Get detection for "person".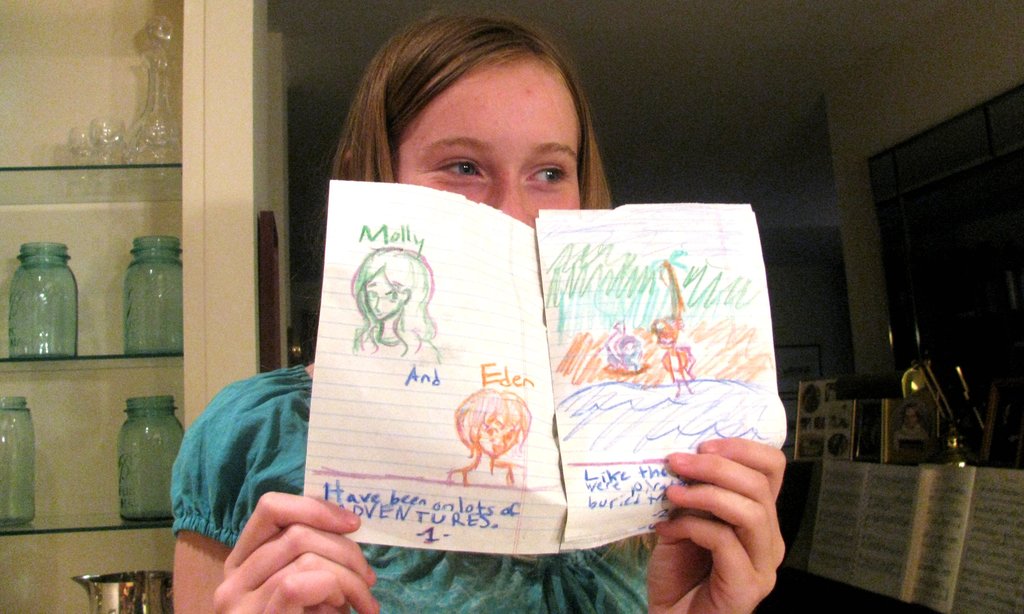
Detection: bbox=[172, 13, 785, 613].
